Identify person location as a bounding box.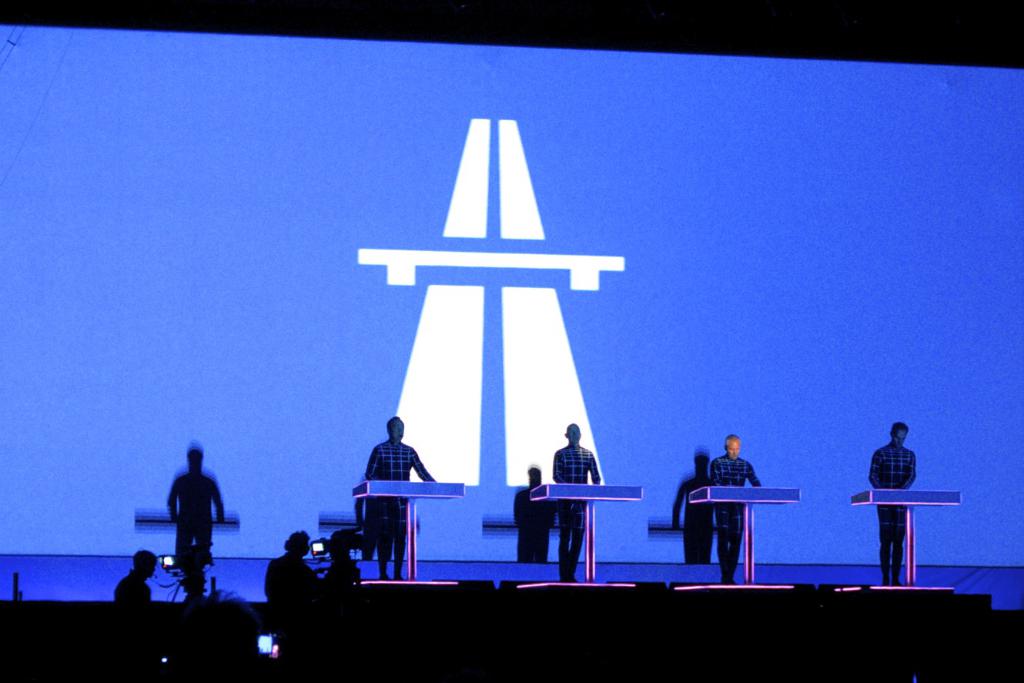
{"left": 267, "top": 525, "right": 337, "bottom": 617}.
